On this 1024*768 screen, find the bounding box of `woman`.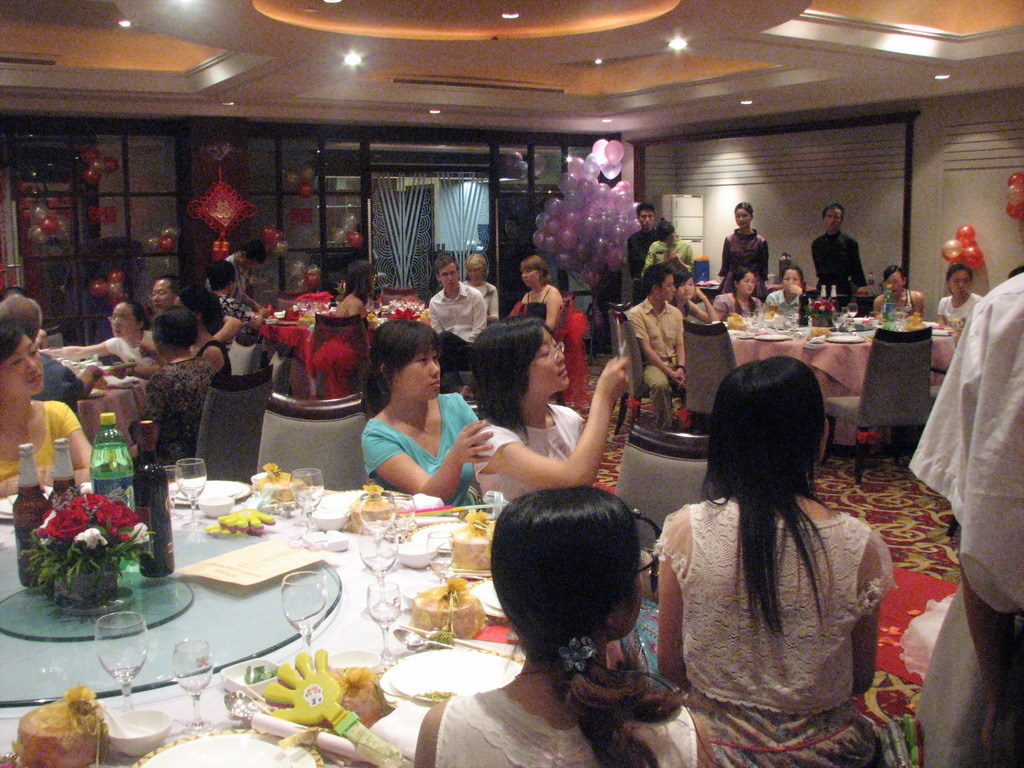
Bounding box: box(639, 218, 693, 271).
